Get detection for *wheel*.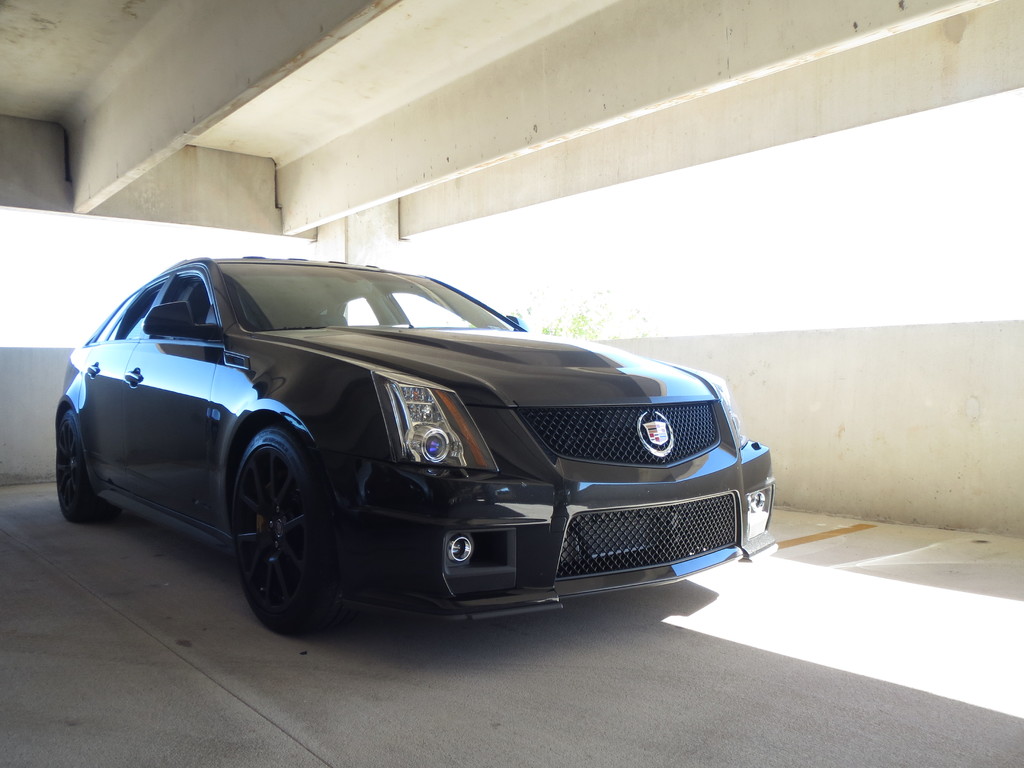
Detection: 231, 426, 345, 639.
